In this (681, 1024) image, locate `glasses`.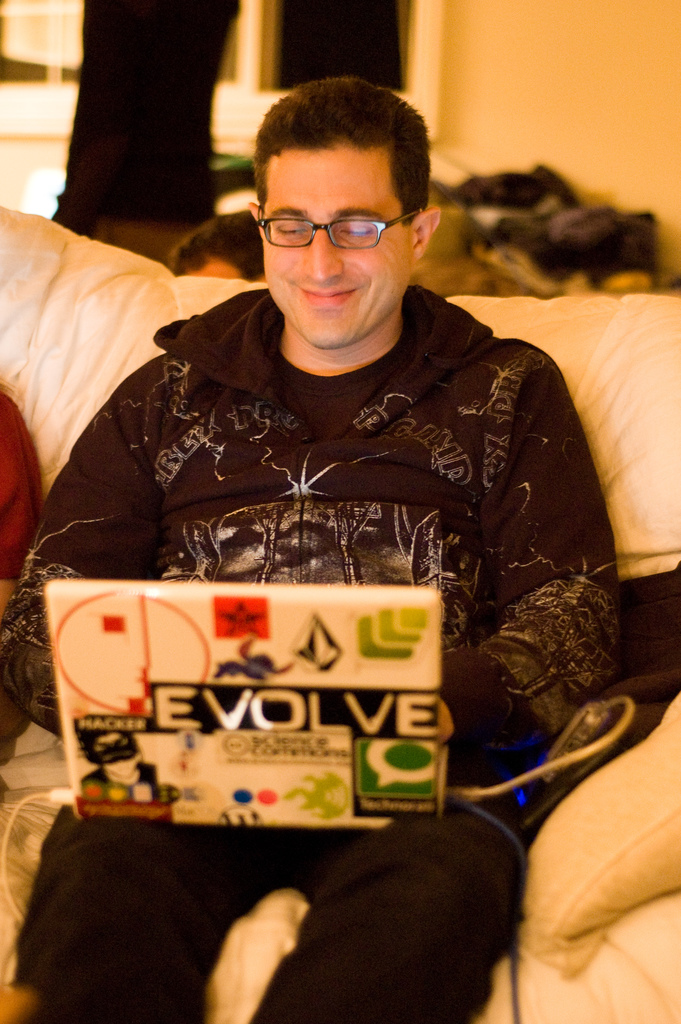
Bounding box: 256:213:418:250.
